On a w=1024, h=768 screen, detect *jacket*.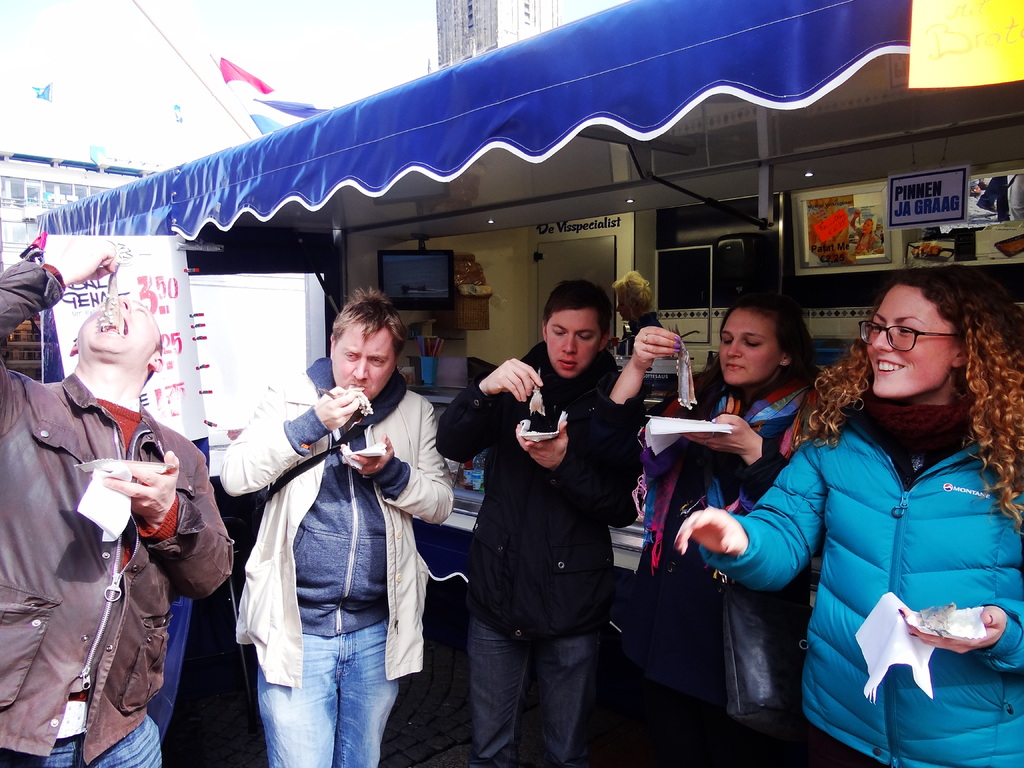
753/360/1016/719.
